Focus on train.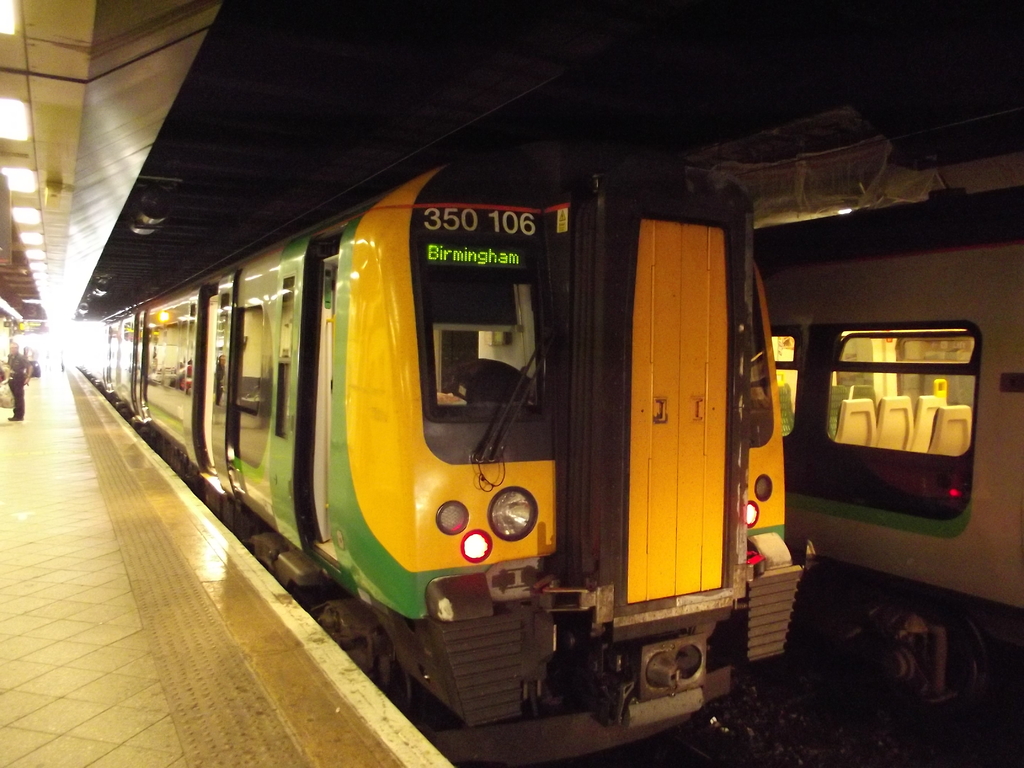
Focused at locate(68, 77, 830, 767).
